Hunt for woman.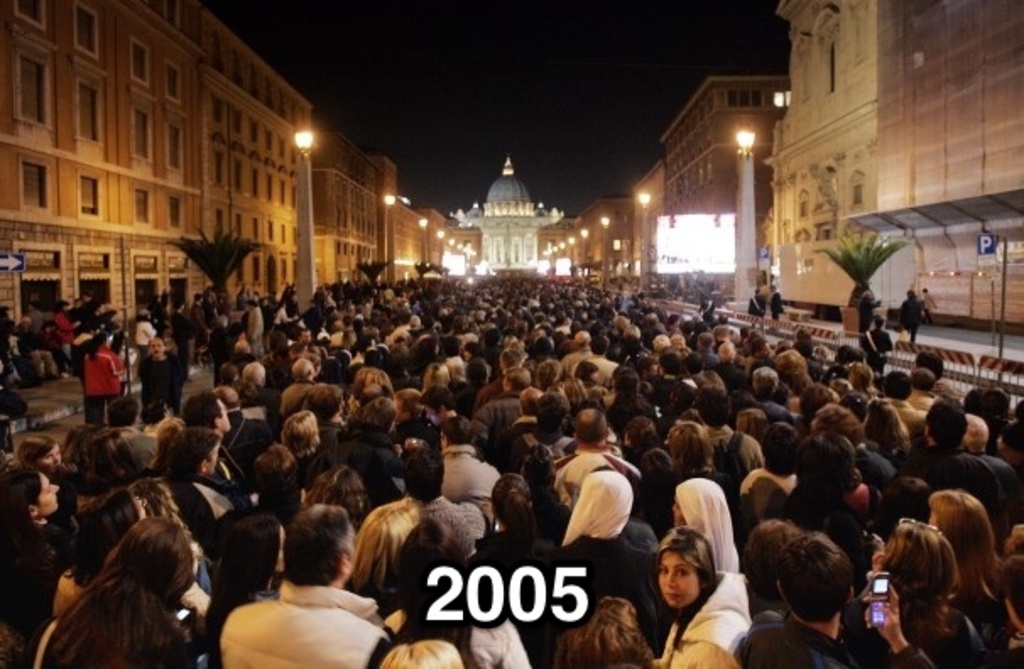
Hunted down at (x1=737, y1=522, x2=791, y2=600).
